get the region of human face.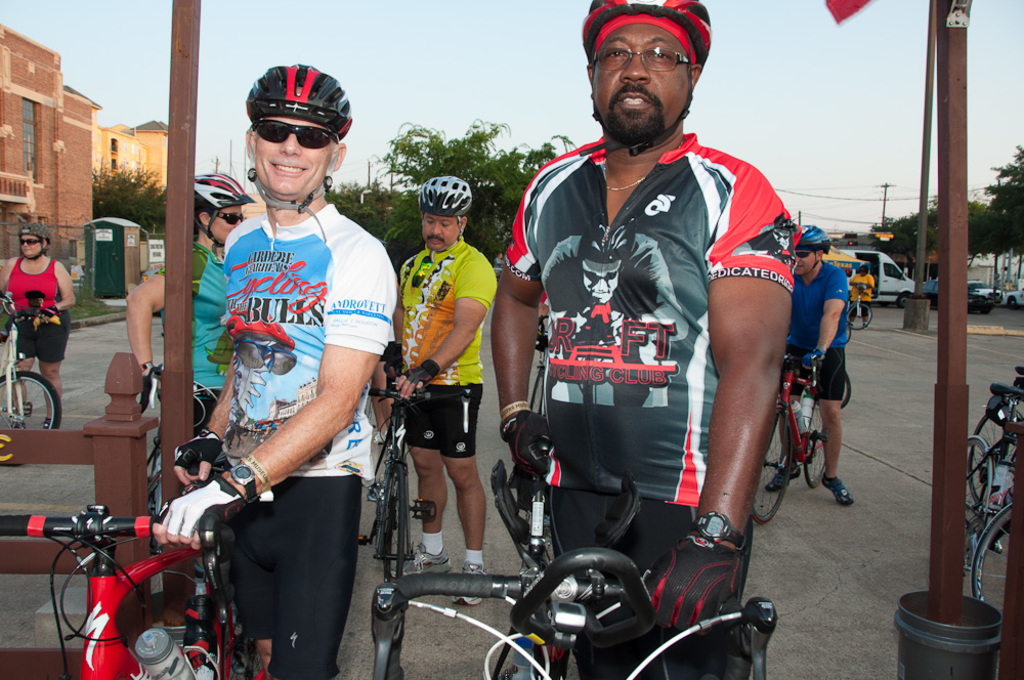
left=594, top=20, right=689, bottom=143.
